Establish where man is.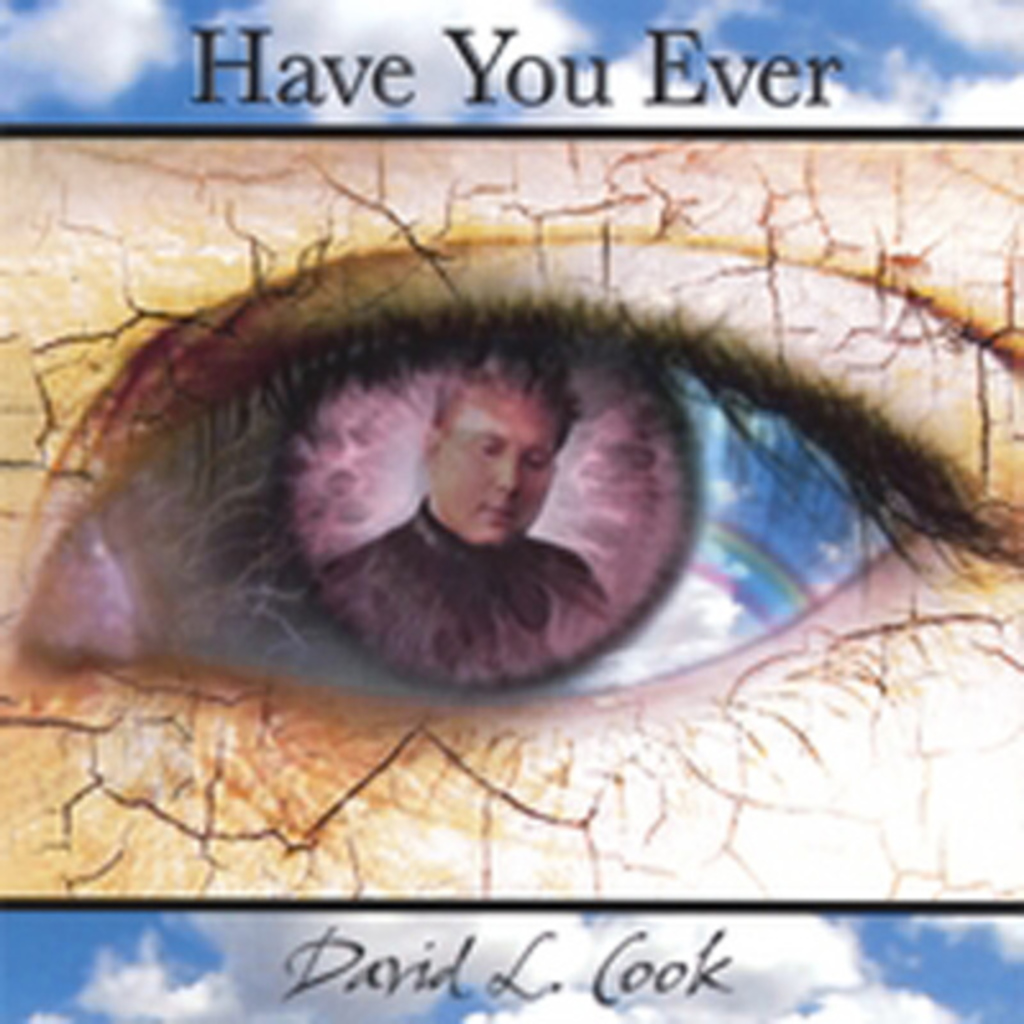
Established at 325, 343, 599, 684.
